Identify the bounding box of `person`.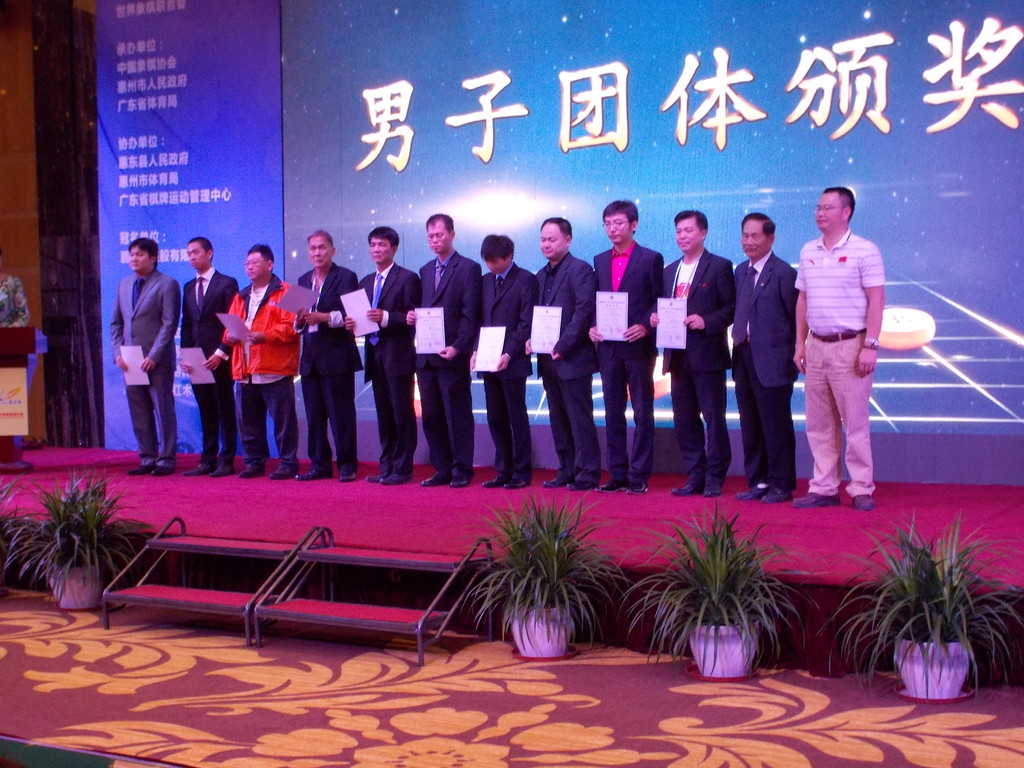
box=[527, 216, 596, 492].
